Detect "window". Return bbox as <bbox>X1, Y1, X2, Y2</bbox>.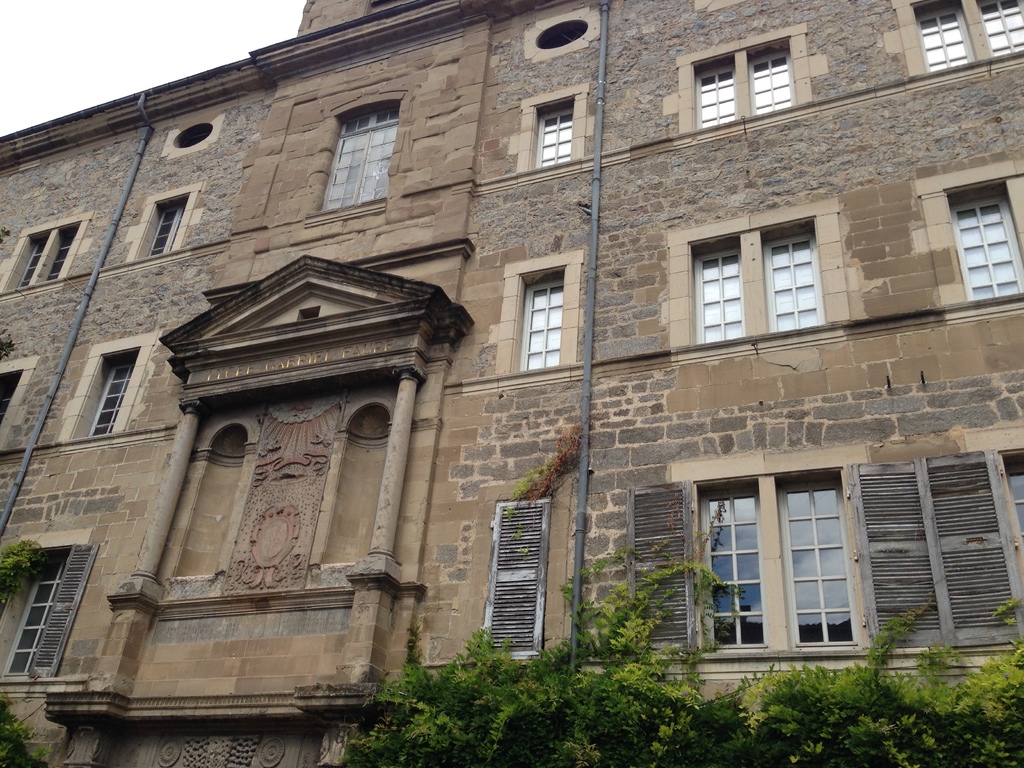
<bbox>517, 280, 564, 371</bbox>.
